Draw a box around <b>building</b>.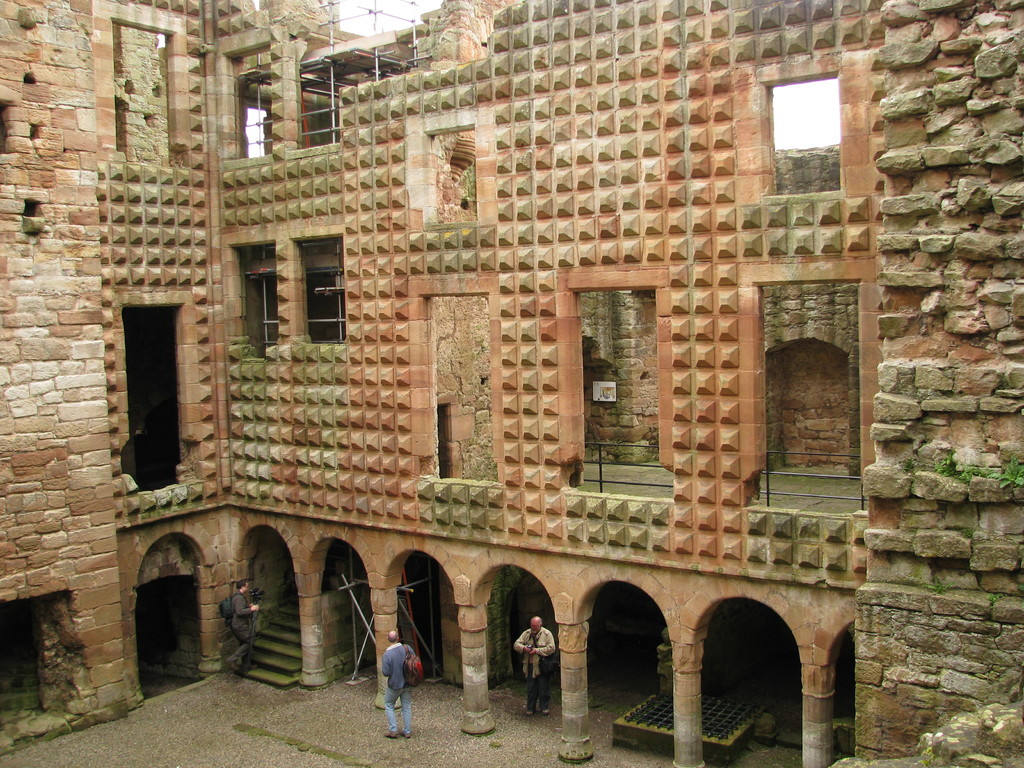
0, 0, 1023, 767.
